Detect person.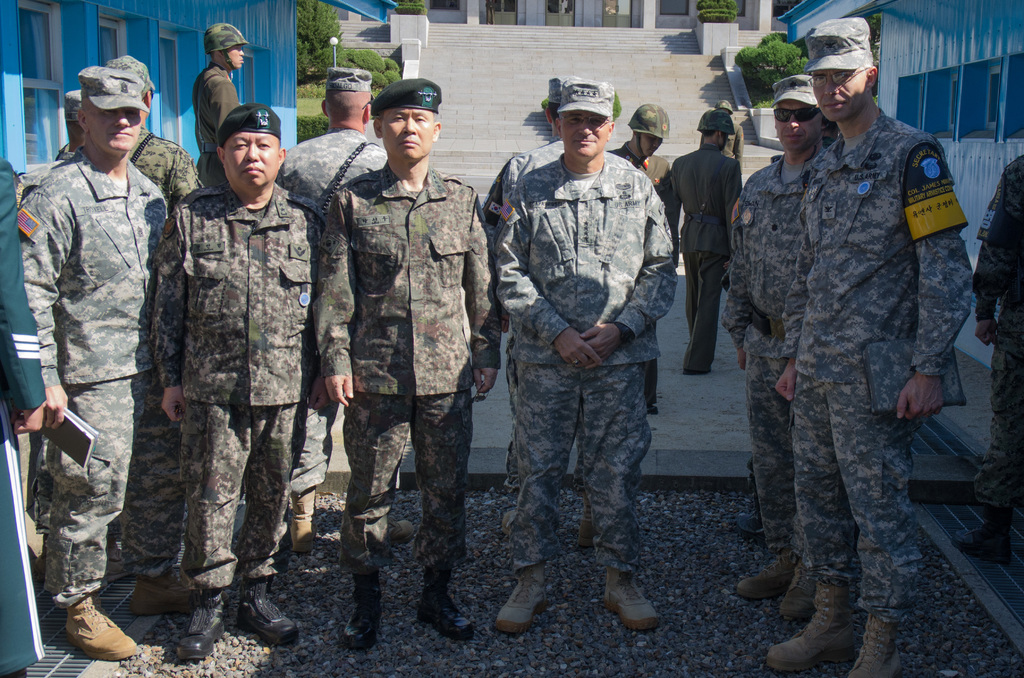
Detected at (x1=13, y1=62, x2=177, y2=665).
